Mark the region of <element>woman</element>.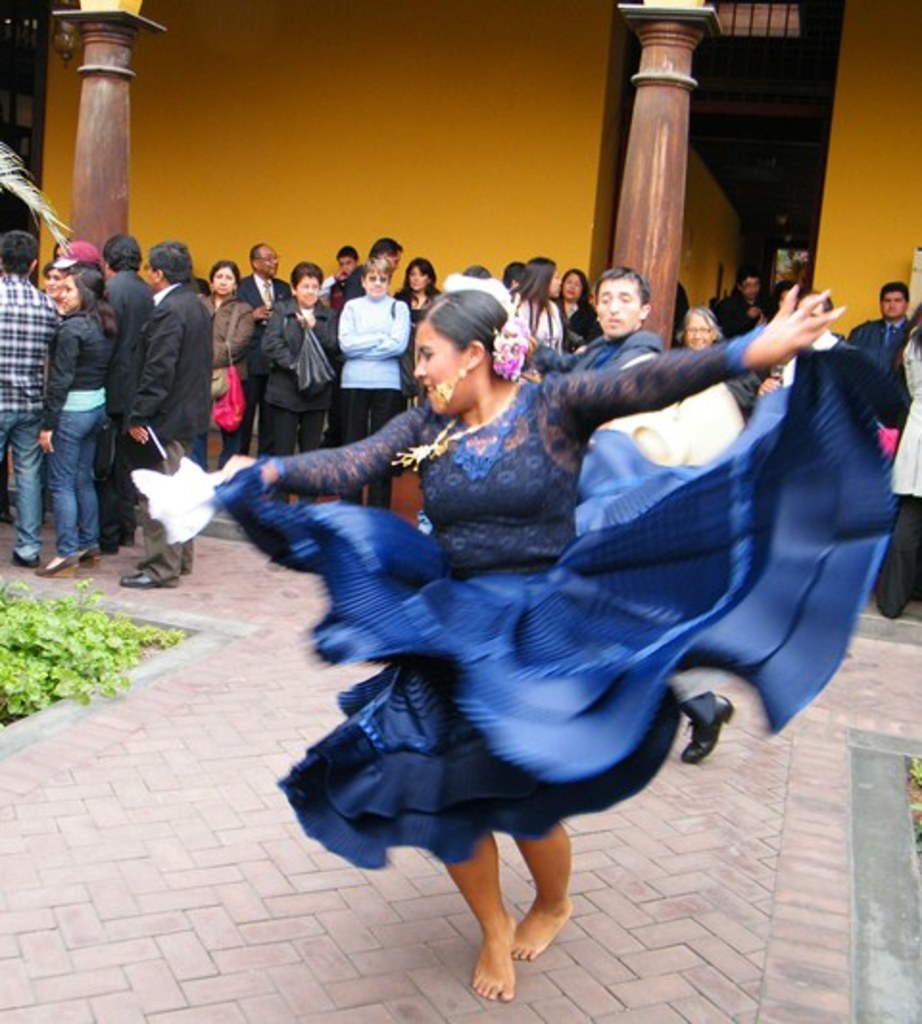
Region: {"x1": 263, "y1": 259, "x2": 340, "y2": 503}.
